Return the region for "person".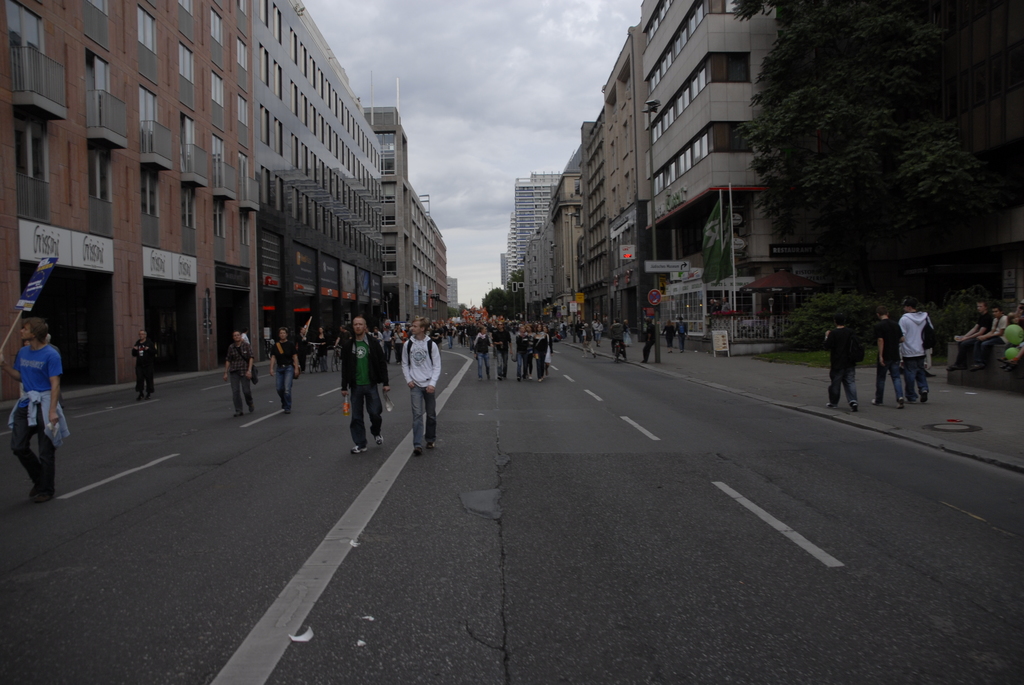
locate(824, 312, 863, 408).
